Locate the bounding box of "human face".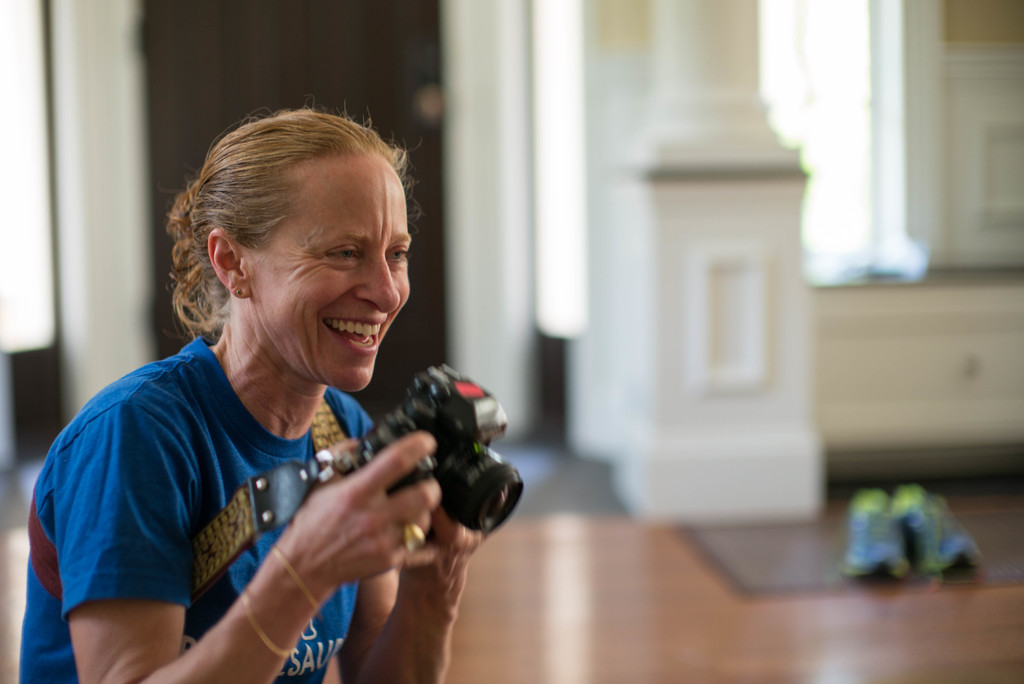
Bounding box: crop(250, 159, 414, 389).
